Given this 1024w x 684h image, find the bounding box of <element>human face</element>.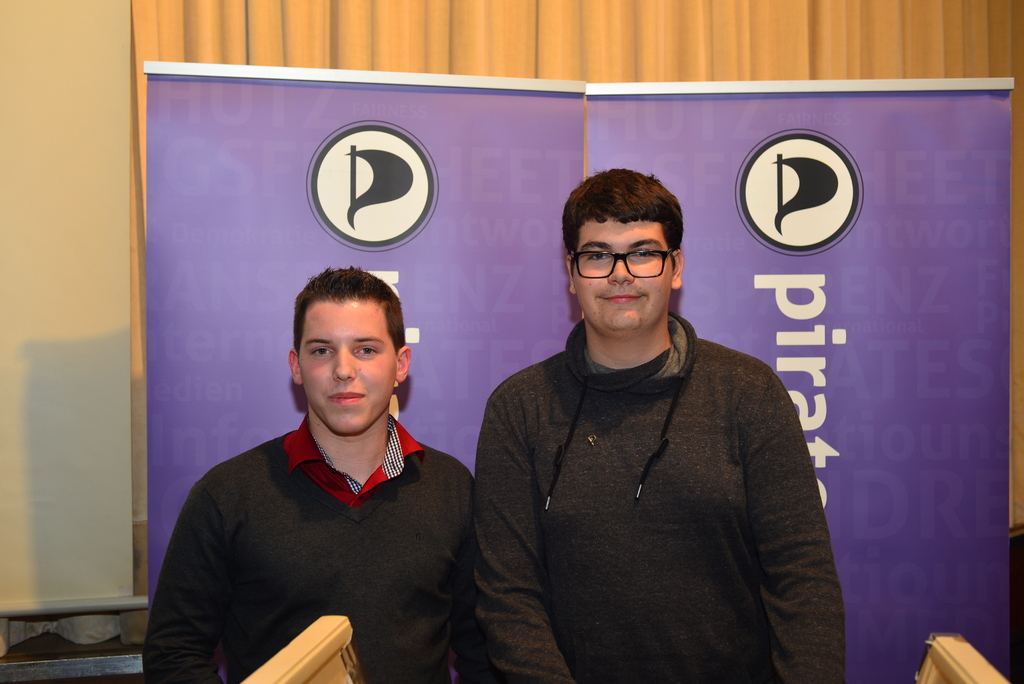
<region>573, 216, 674, 338</region>.
